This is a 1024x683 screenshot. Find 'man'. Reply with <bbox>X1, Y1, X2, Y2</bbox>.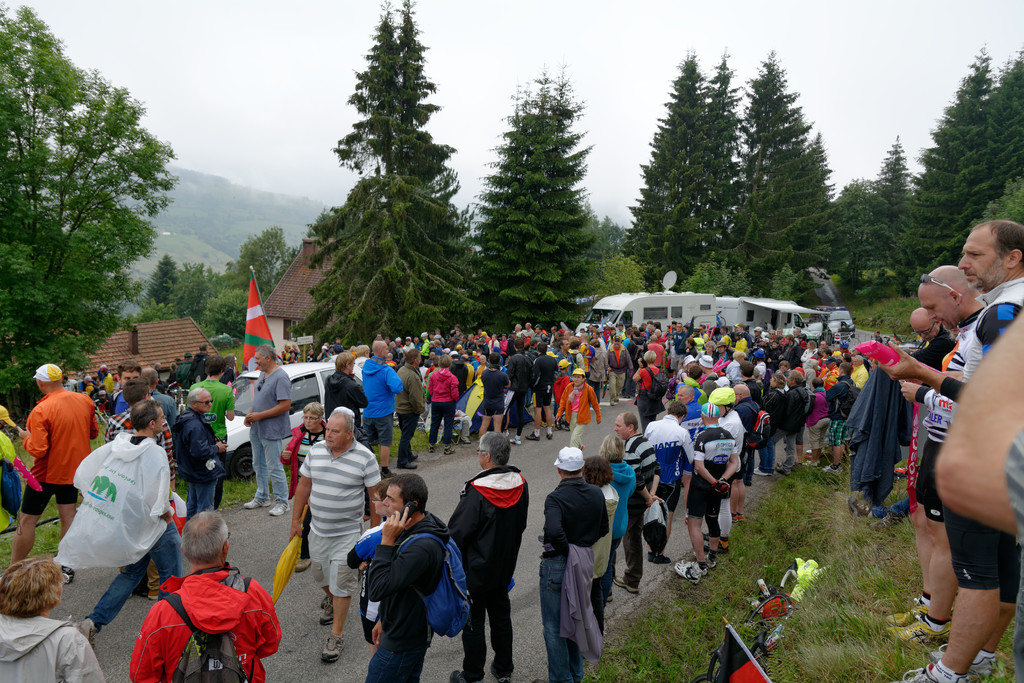
<bbox>605, 335, 632, 406</bbox>.
